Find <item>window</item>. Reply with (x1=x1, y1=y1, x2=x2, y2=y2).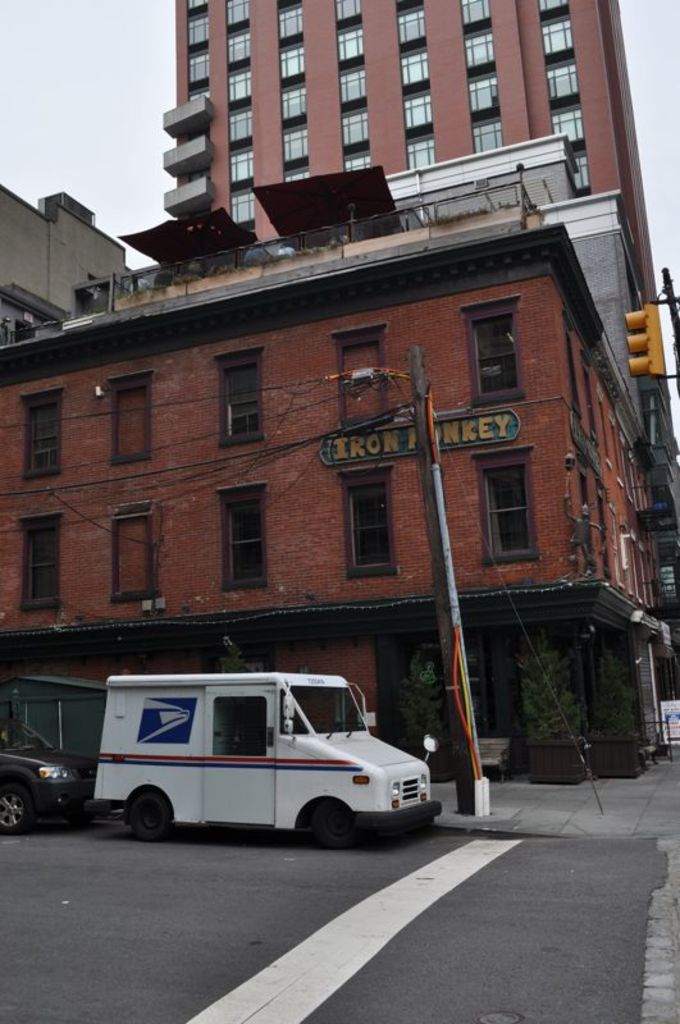
(x1=474, y1=457, x2=530, y2=559).
